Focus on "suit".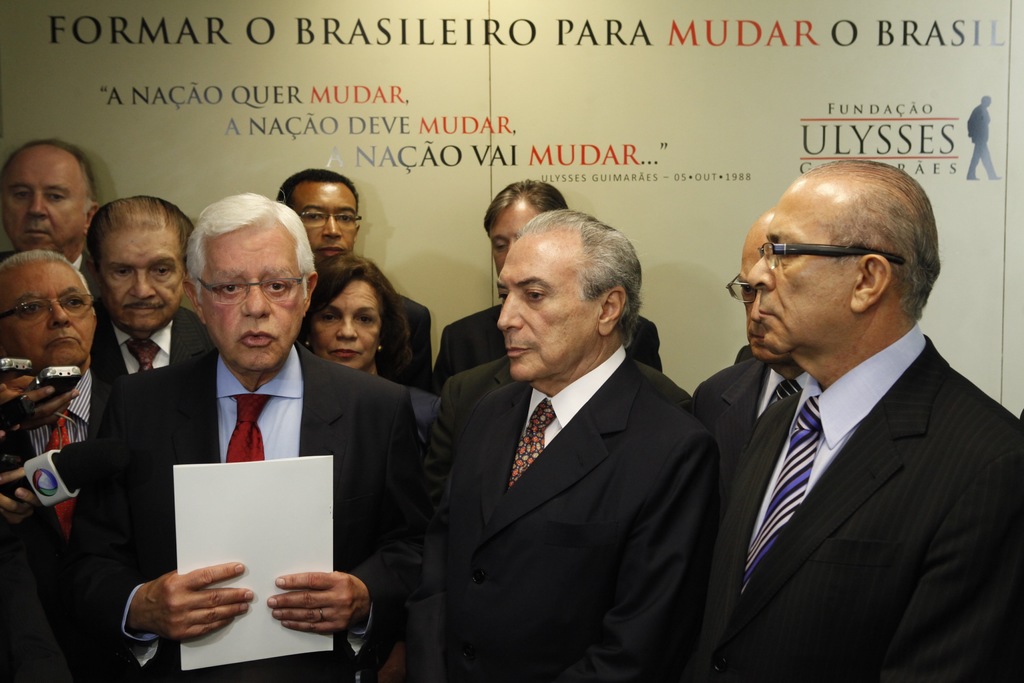
Focused at [left=93, top=300, right=215, bottom=381].
